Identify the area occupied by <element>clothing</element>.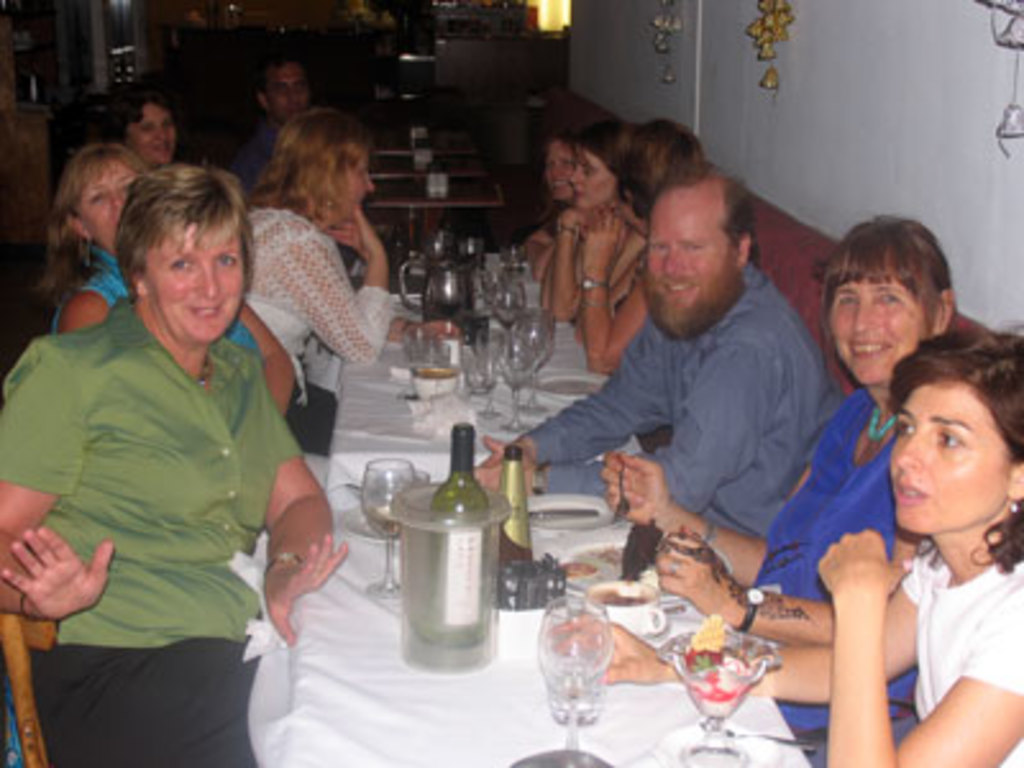
Area: {"x1": 15, "y1": 195, "x2": 315, "y2": 755}.
